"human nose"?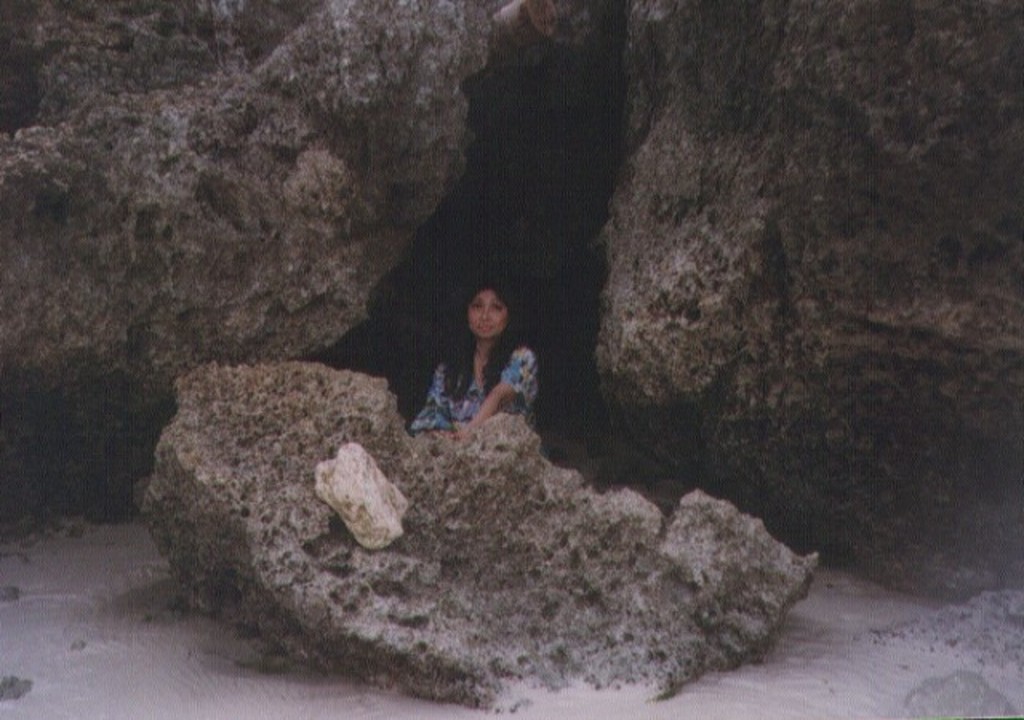
480 309 490 323
